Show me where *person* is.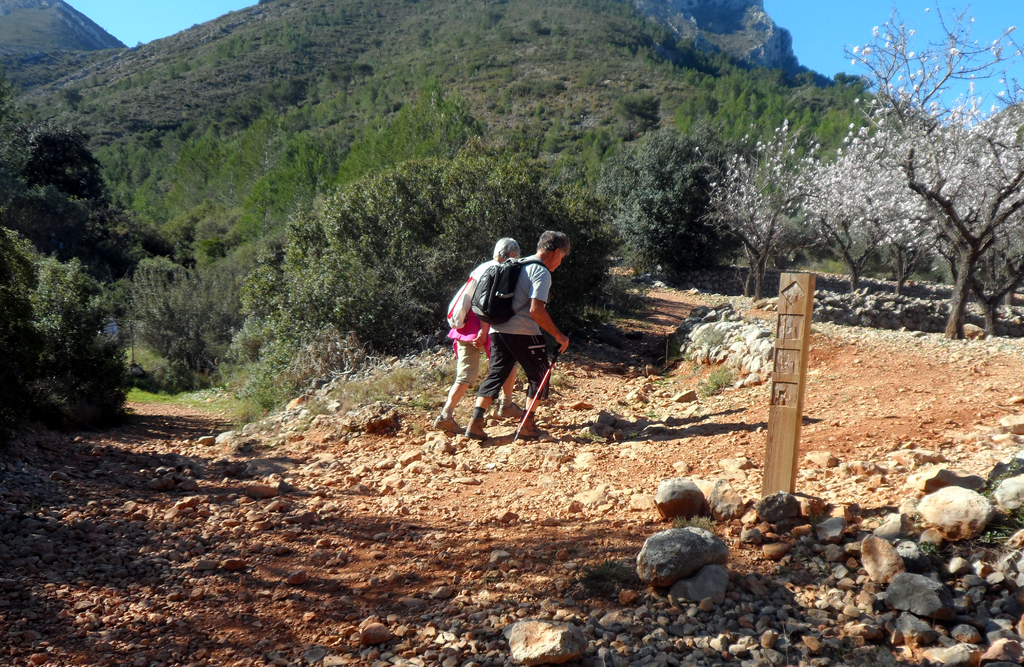
*person* is at l=427, t=236, r=533, b=426.
